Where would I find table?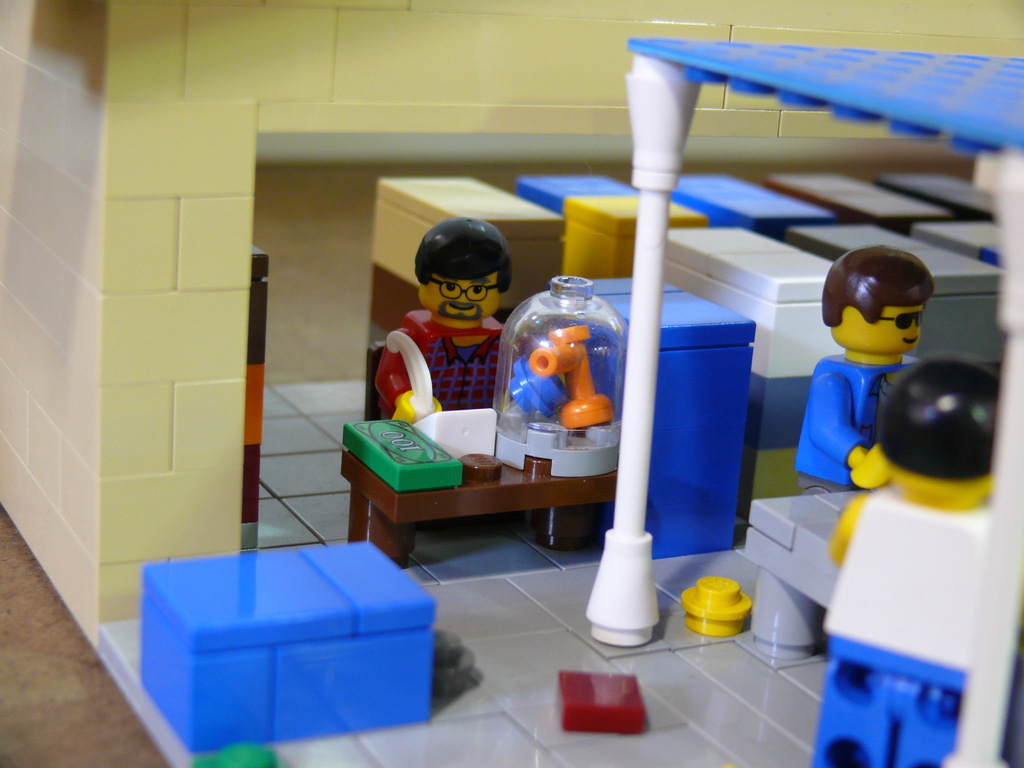
At [732,485,863,669].
